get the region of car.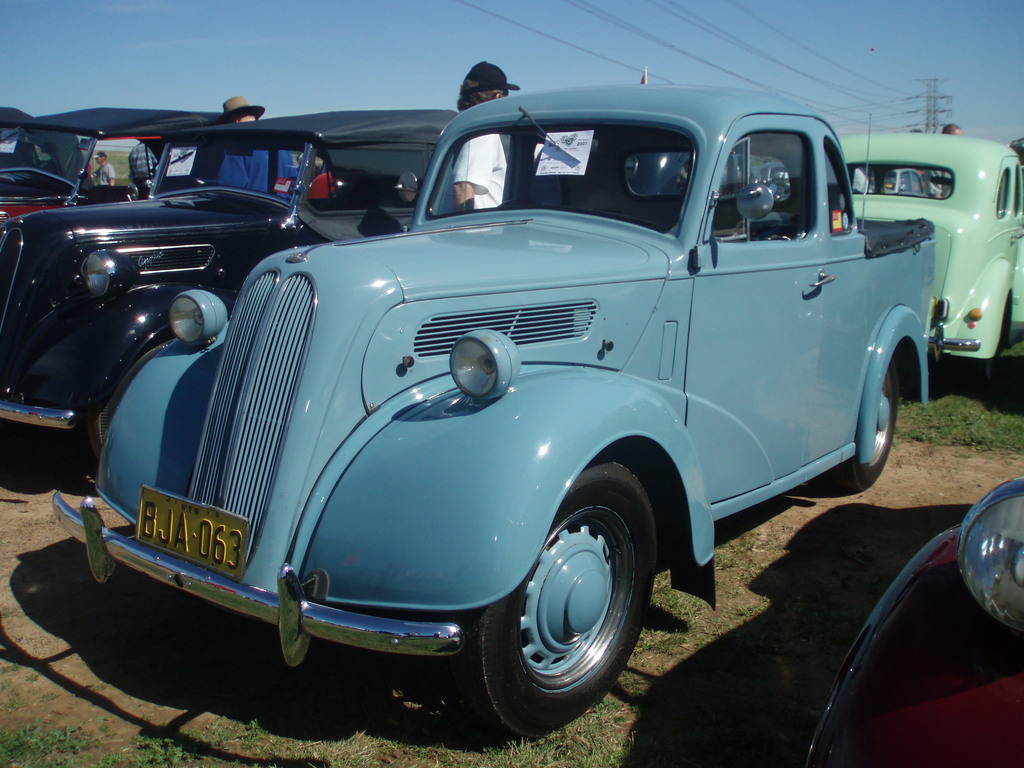
BBox(0, 108, 233, 224).
